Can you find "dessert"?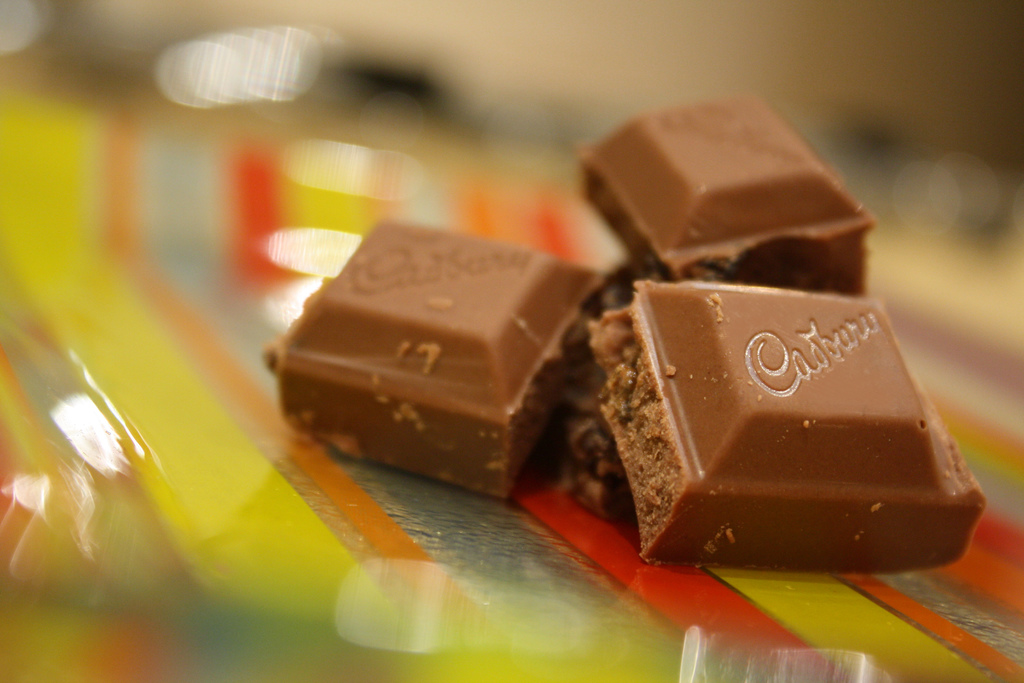
Yes, bounding box: locate(273, 220, 592, 494).
